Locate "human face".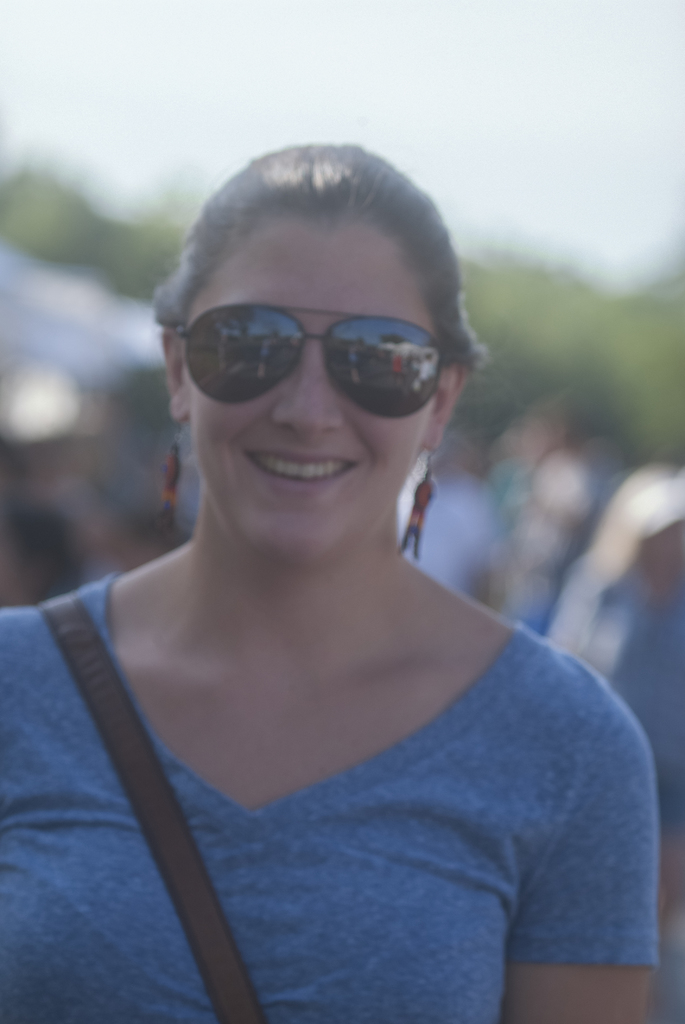
Bounding box: locate(190, 218, 439, 557).
